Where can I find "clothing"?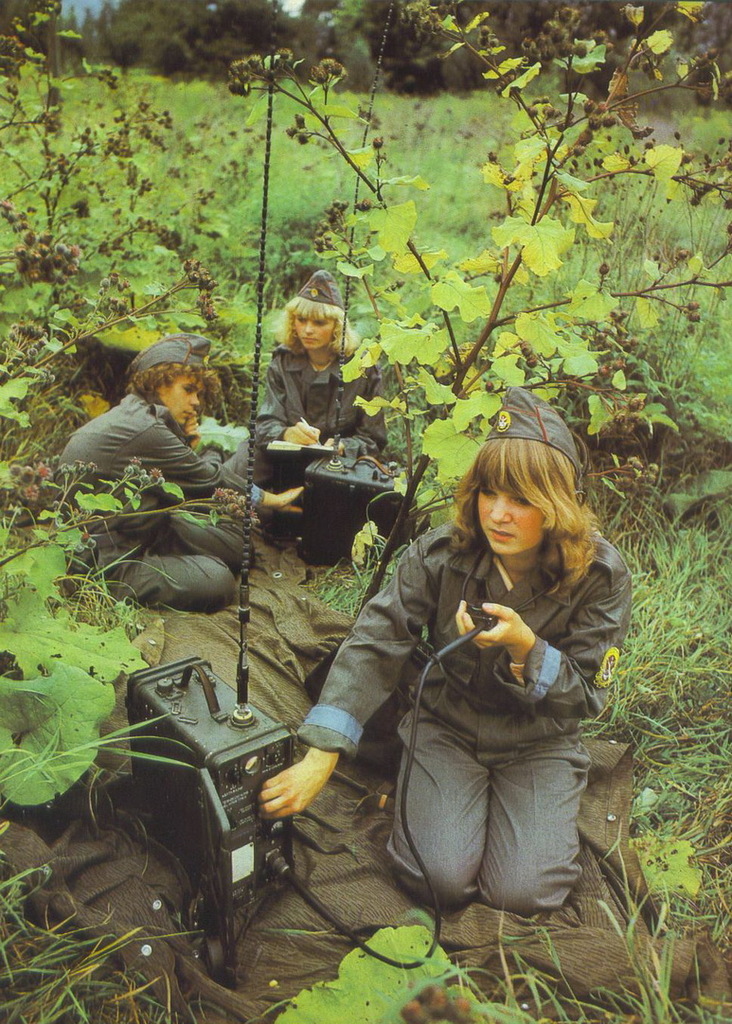
You can find it at pyautogui.locateOnScreen(251, 351, 375, 484).
